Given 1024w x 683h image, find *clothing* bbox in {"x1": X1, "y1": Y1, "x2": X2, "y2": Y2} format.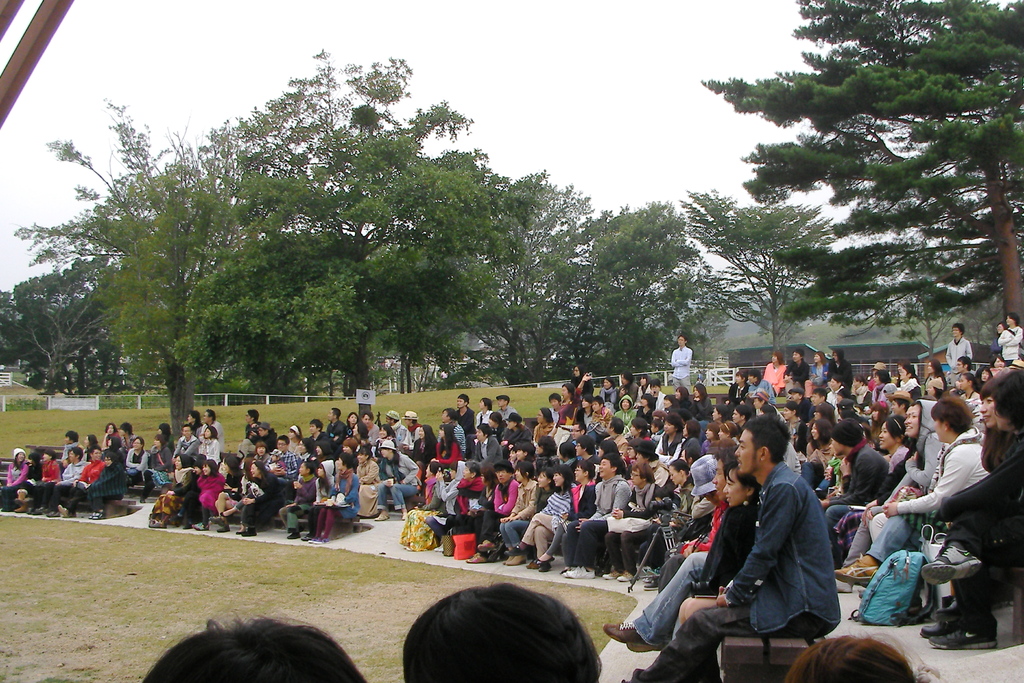
{"x1": 479, "y1": 479, "x2": 513, "y2": 544}.
